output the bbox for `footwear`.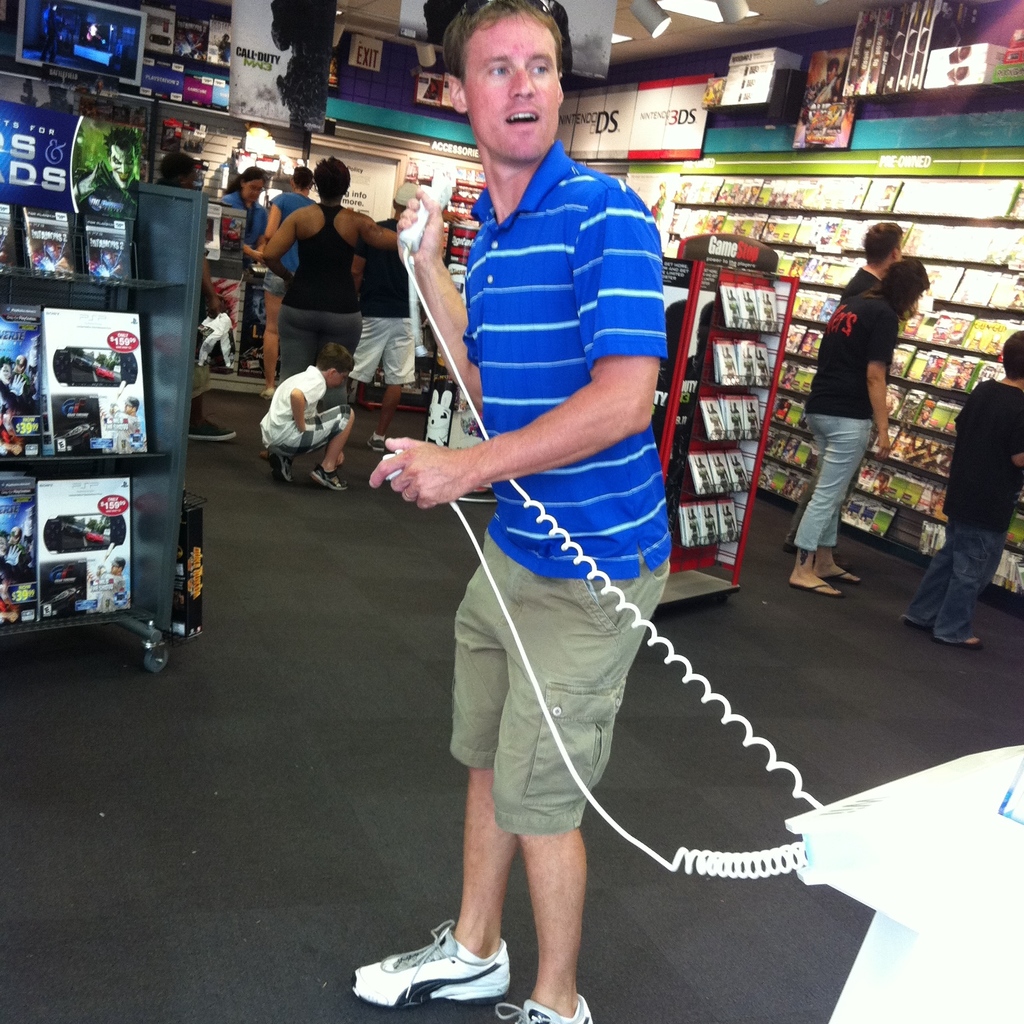
(x1=259, y1=391, x2=275, y2=400).
